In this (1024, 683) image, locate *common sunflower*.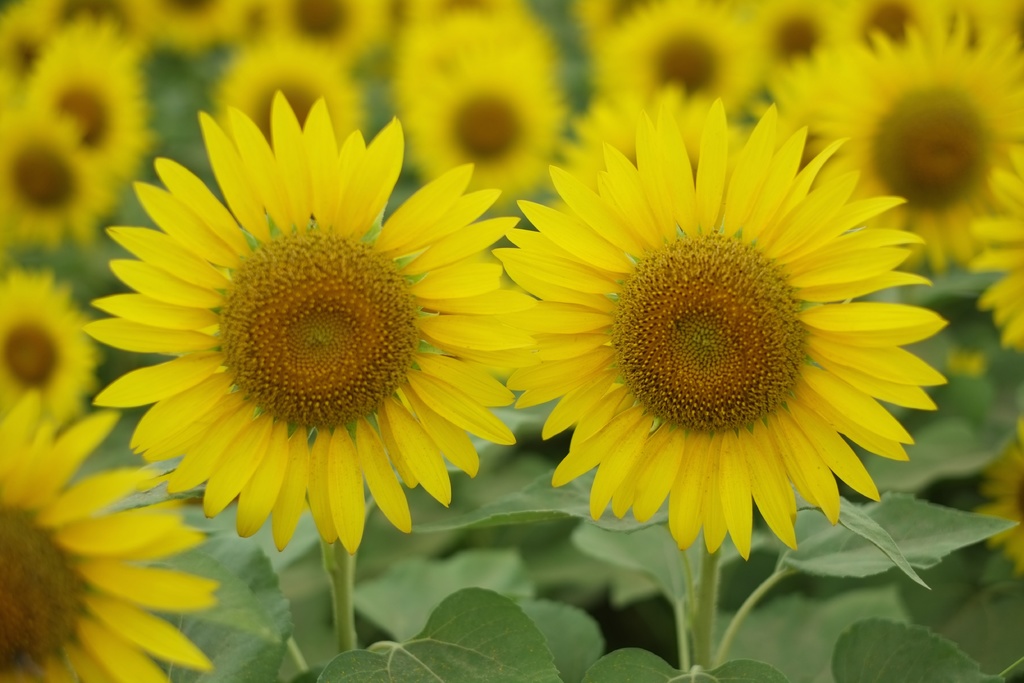
Bounding box: bbox=(85, 99, 545, 547).
